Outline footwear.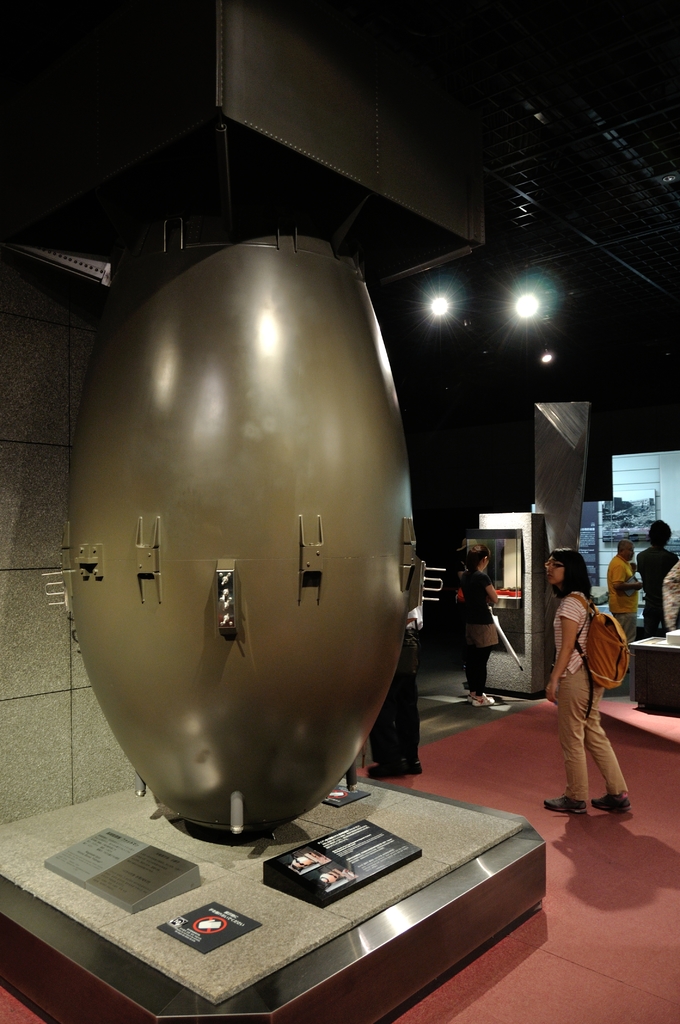
Outline: 592, 790, 634, 813.
